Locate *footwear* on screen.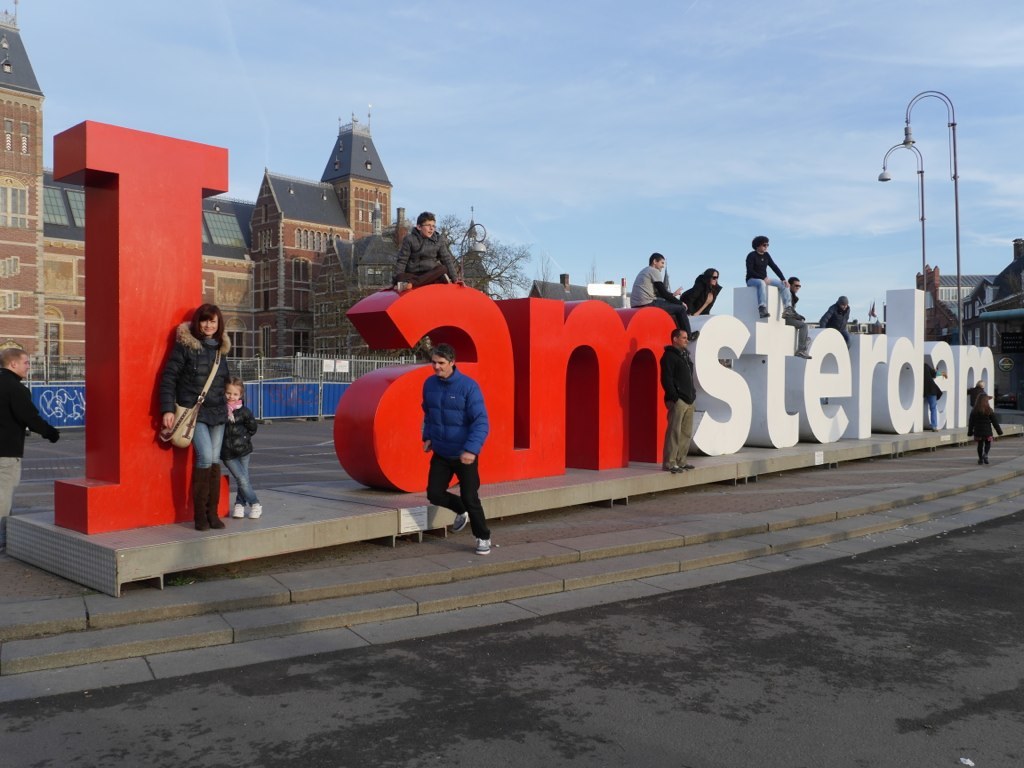
On screen at x1=975, y1=439, x2=984, y2=468.
